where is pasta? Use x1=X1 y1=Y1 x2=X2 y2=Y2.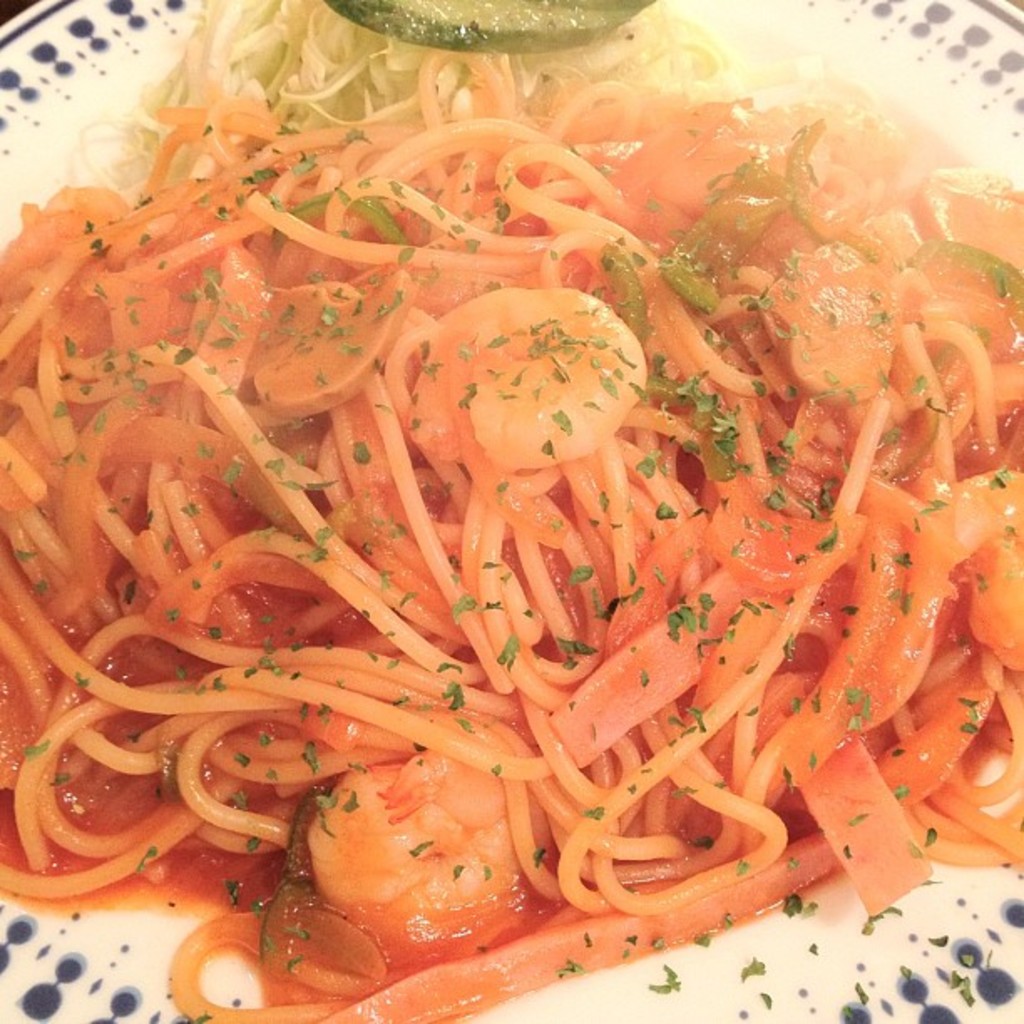
x1=0 y1=49 x2=1022 y2=1022.
